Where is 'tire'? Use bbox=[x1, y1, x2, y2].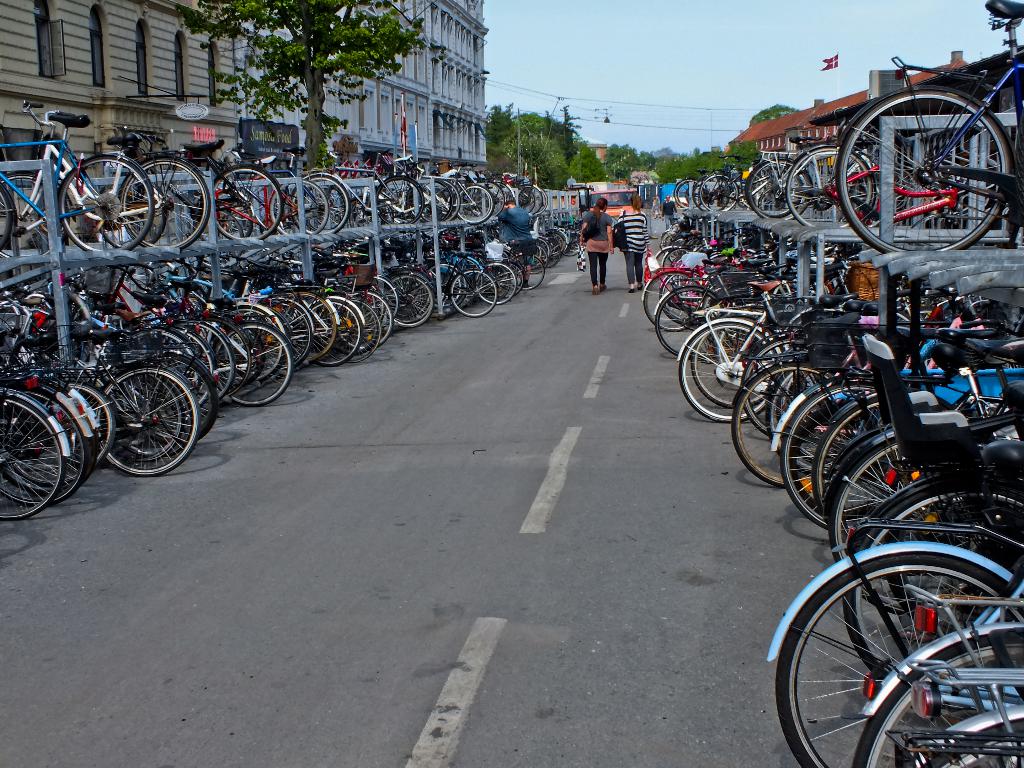
bbox=[392, 266, 433, 329].
